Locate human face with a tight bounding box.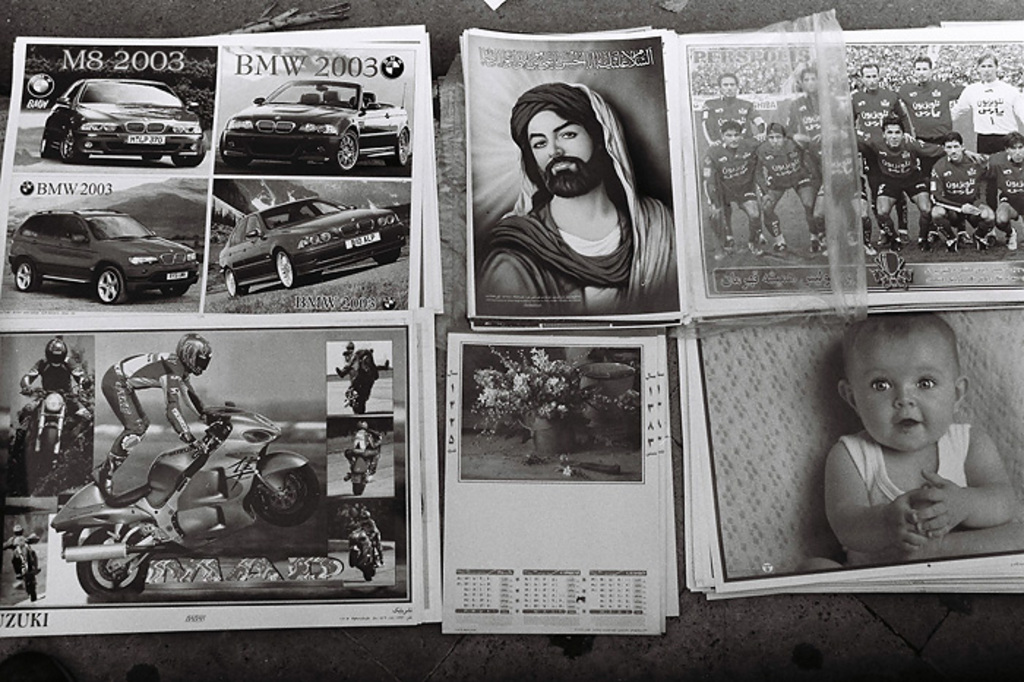
769:129:786:149.
